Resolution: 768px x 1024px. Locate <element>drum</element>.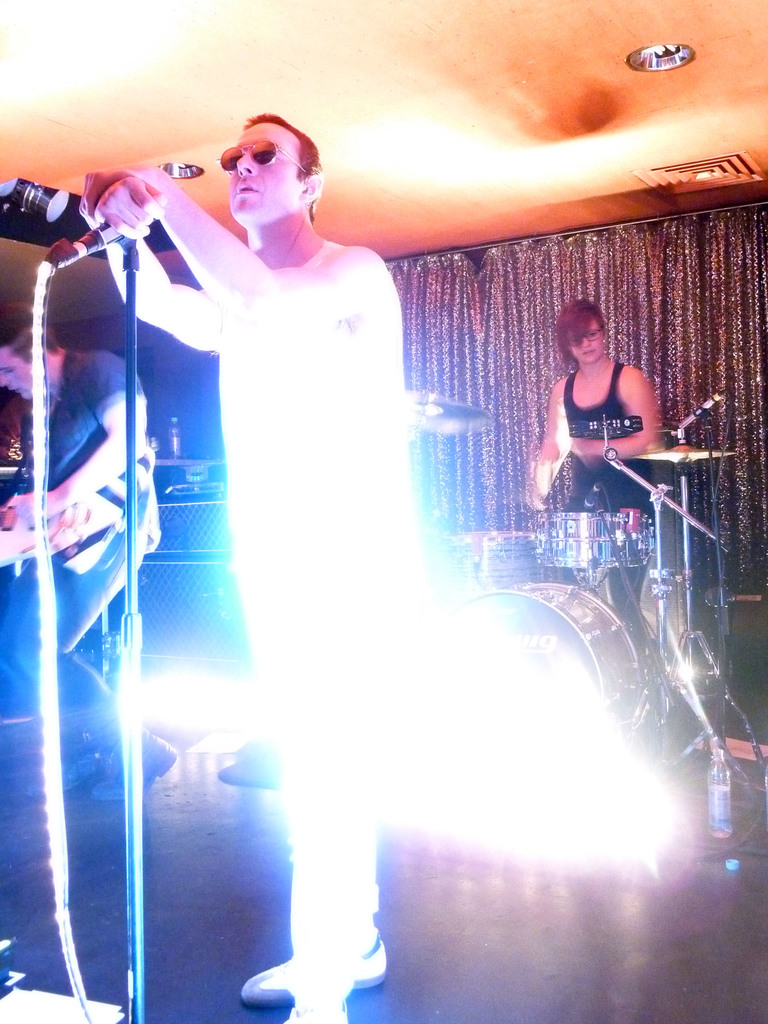
<bbox>605, 510, 656, 579</bbox>.
